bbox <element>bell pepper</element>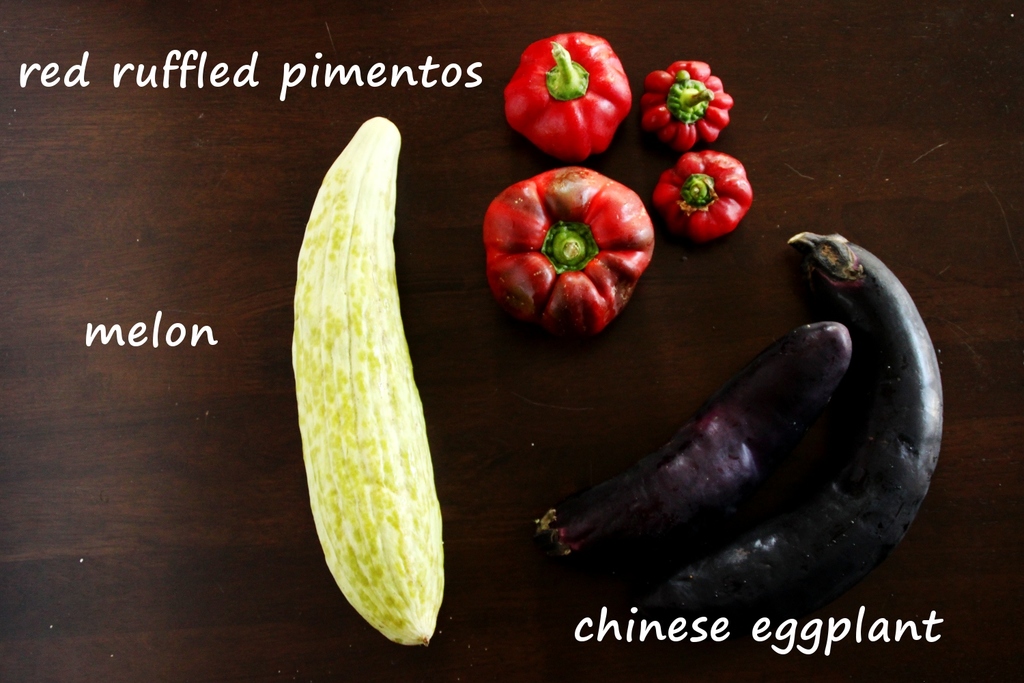
l=486, t=168, r=657, b=342
